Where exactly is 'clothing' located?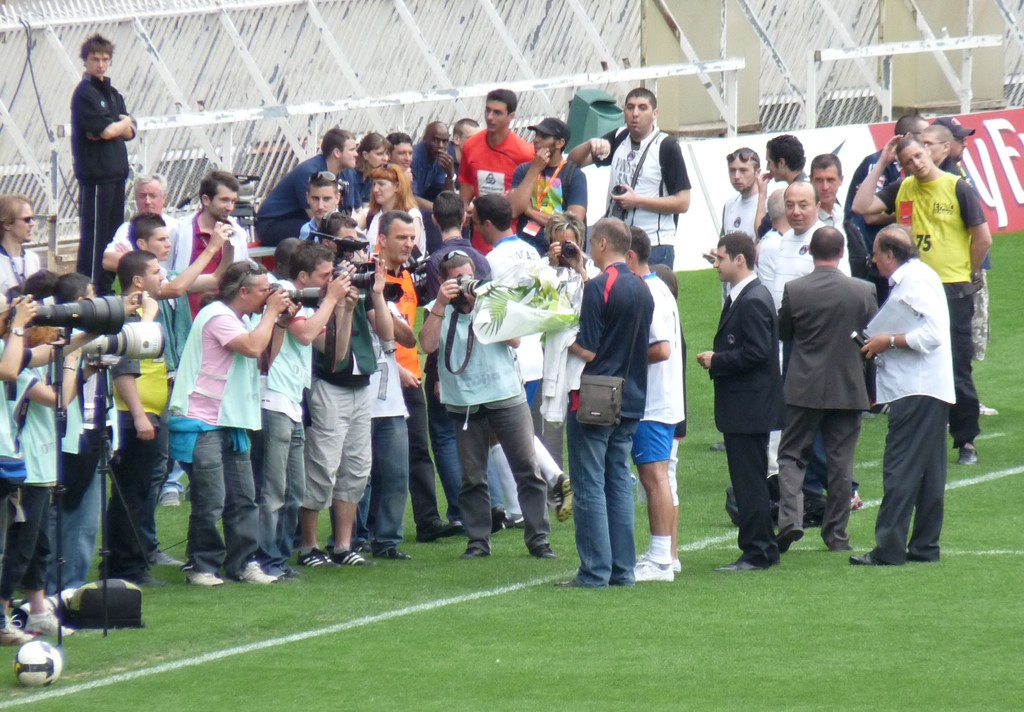
Its bounding box is crop(170, 296, 263, 574).
